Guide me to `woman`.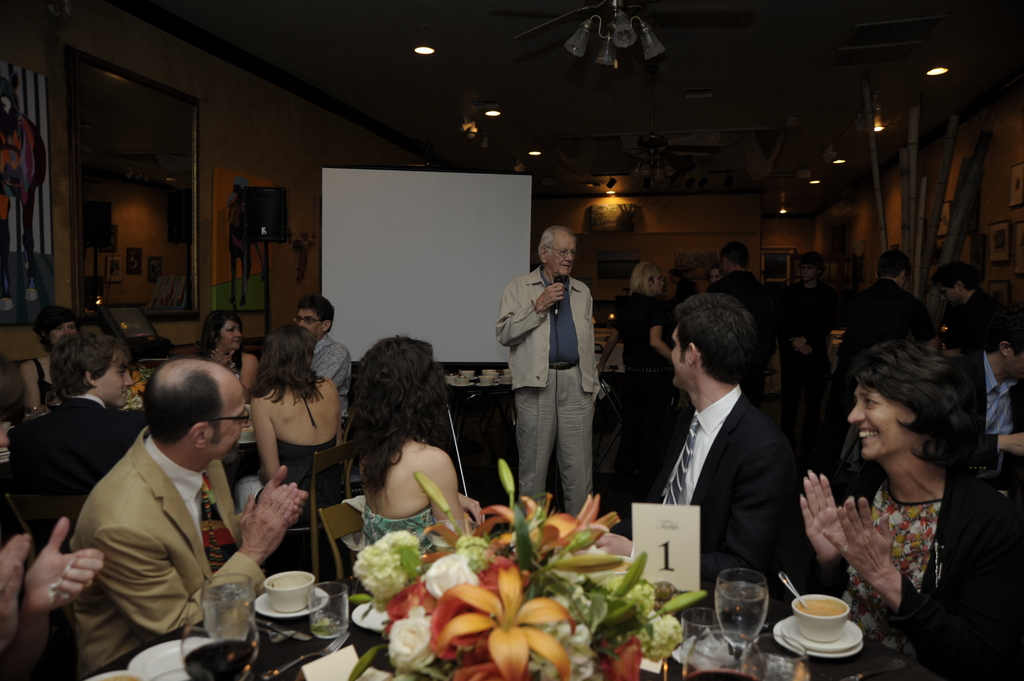
Guidance: (left=346, top=337, right=489, bottom=556).
